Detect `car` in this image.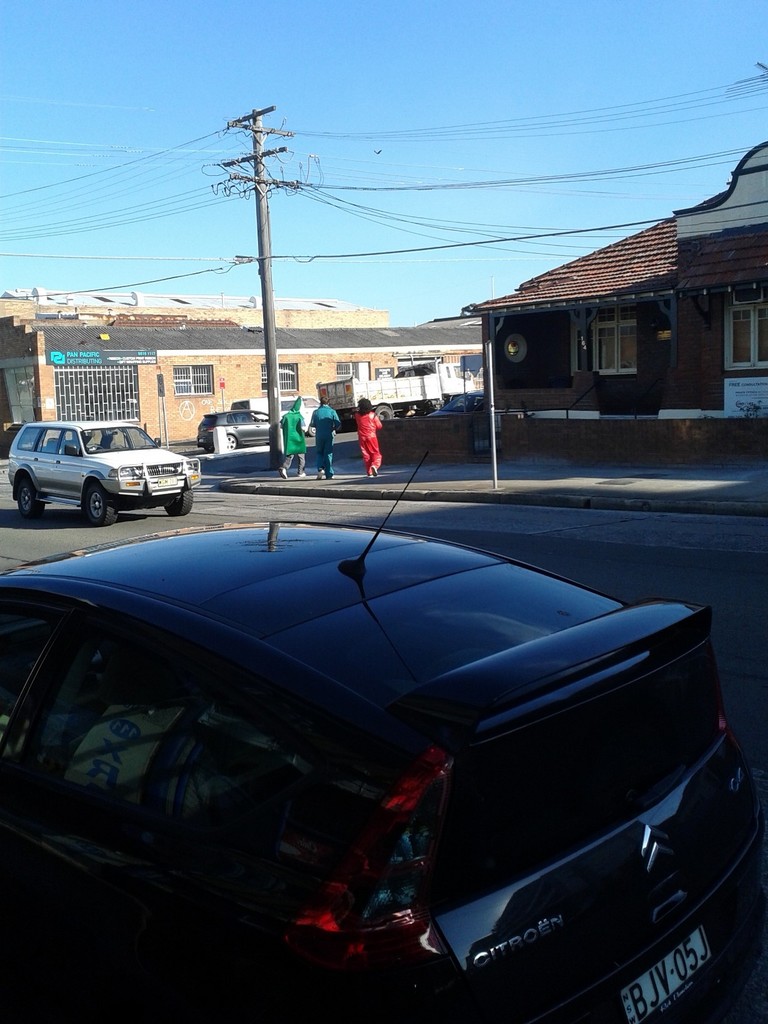
Detection: Rect(198, 406, 275, 447).
